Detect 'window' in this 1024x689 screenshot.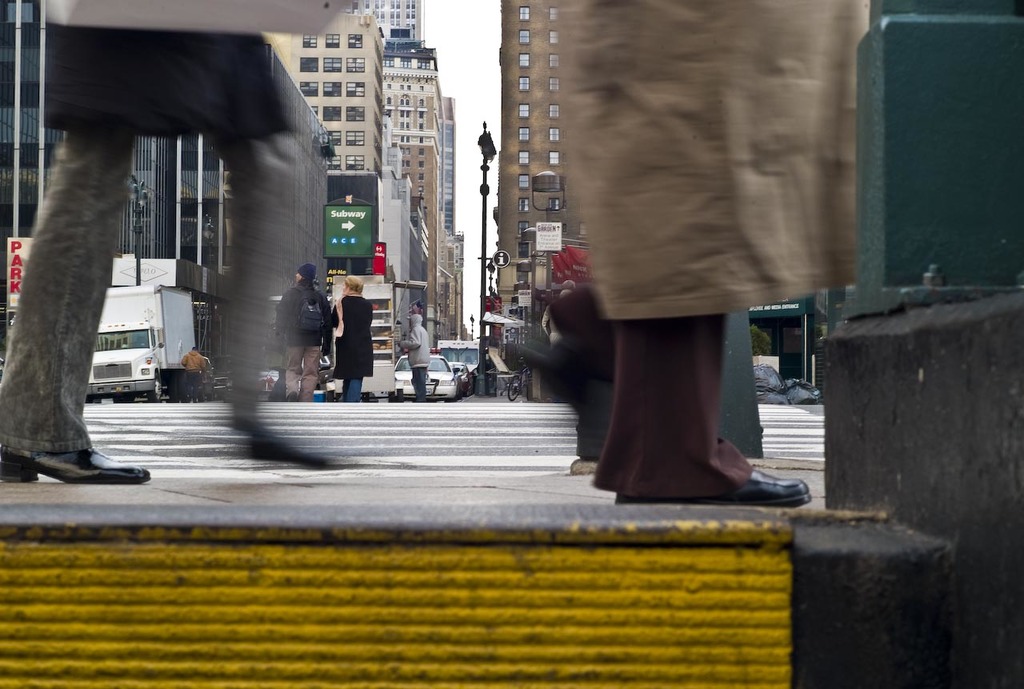
Detection: [left=418, top=113, right=423, bottom=118].
